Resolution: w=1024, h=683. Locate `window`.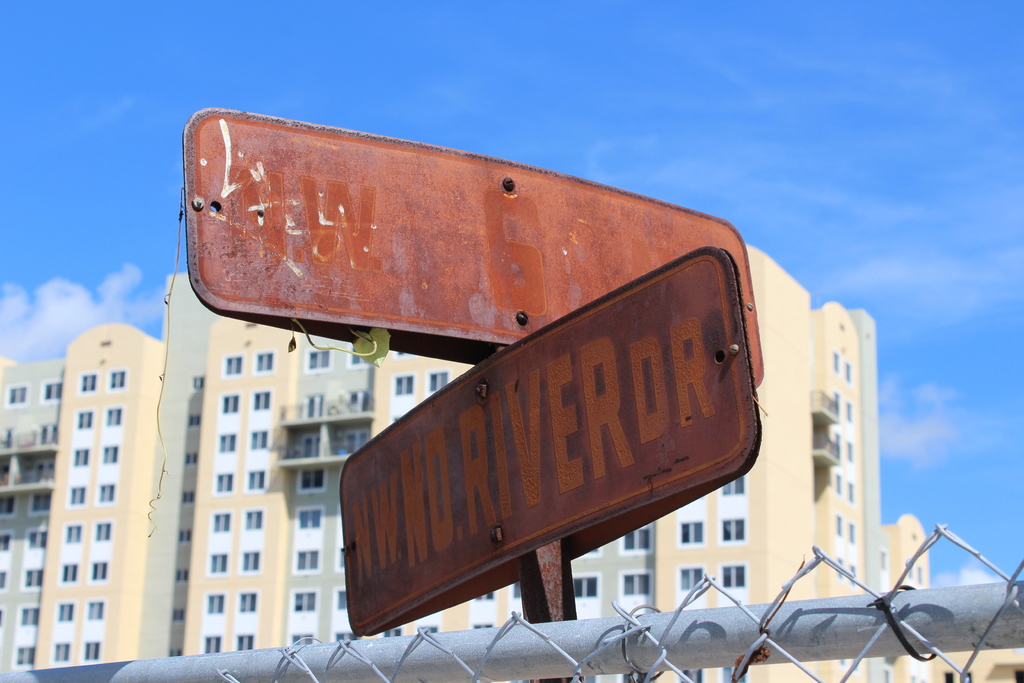
Rect(79, 414, 90, 425).
